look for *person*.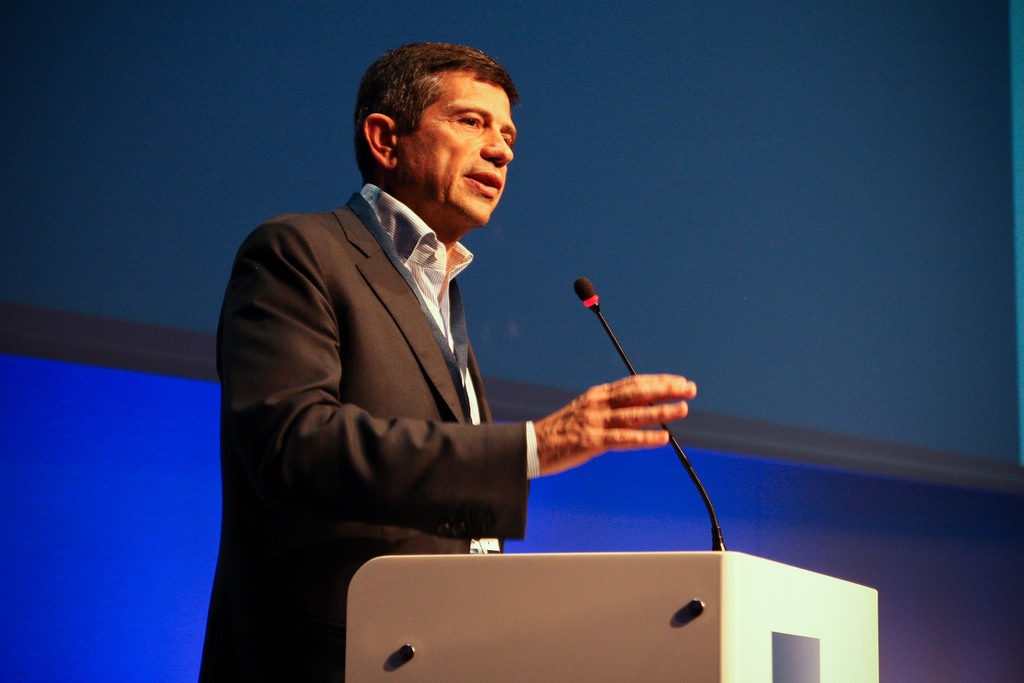
Found: l=195, t=40, r=696, b=682.
